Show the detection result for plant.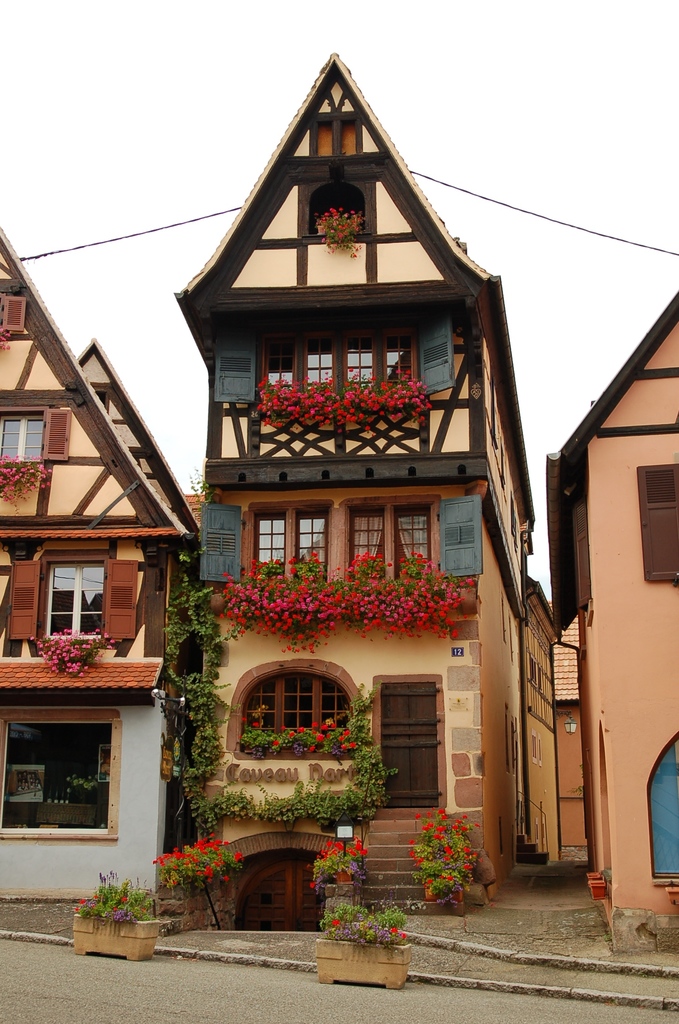
[313, 872, 360, 896].
